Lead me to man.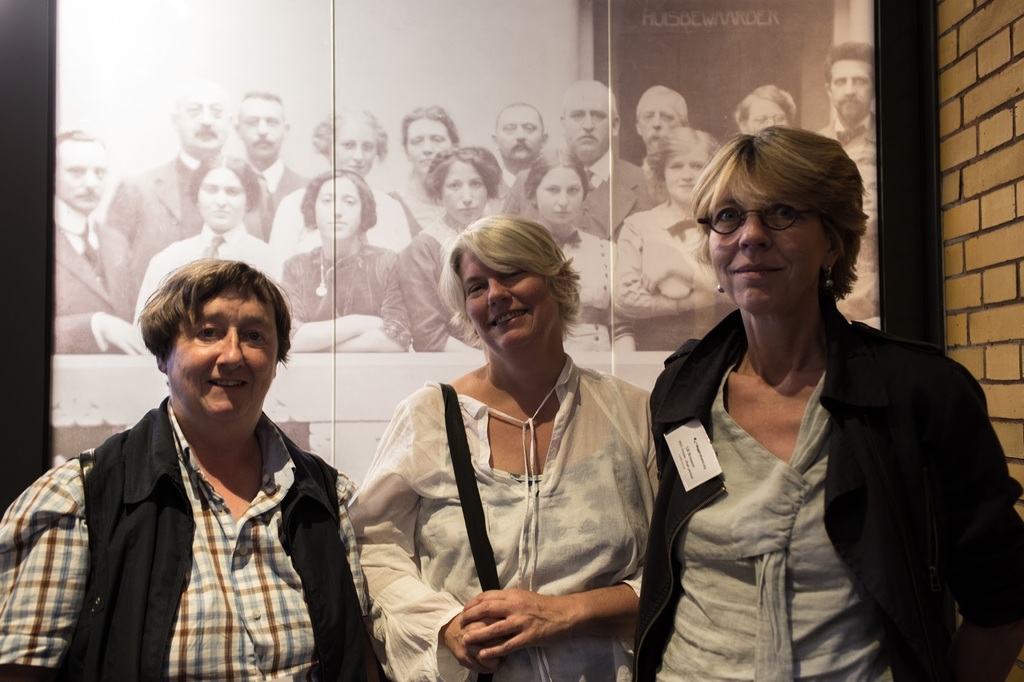
Lead to (left=53, top=132, right=158, bottom=365).
